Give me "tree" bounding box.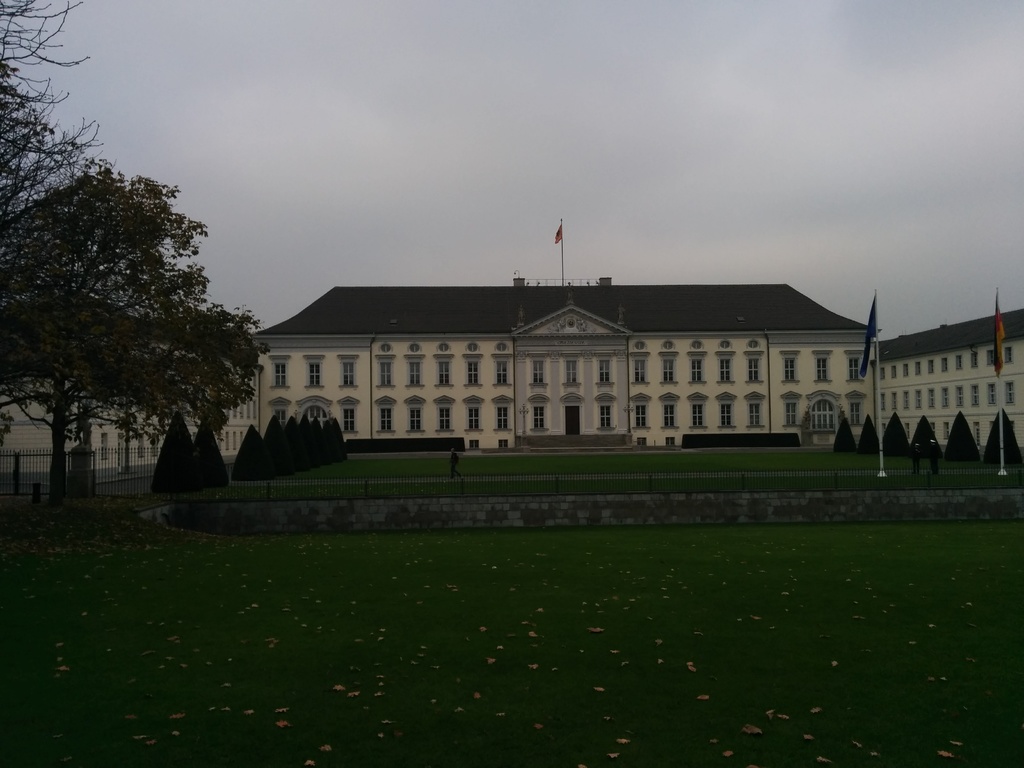
909 413 948 461.
